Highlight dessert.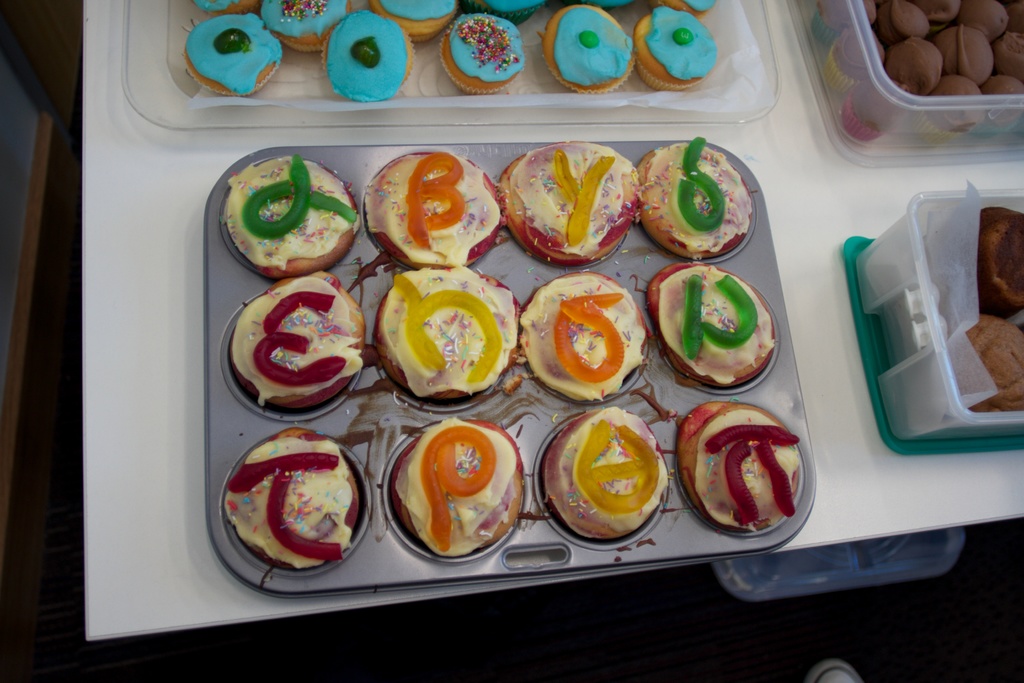
Highlighted region: crop(470, 0, 538, 26).
